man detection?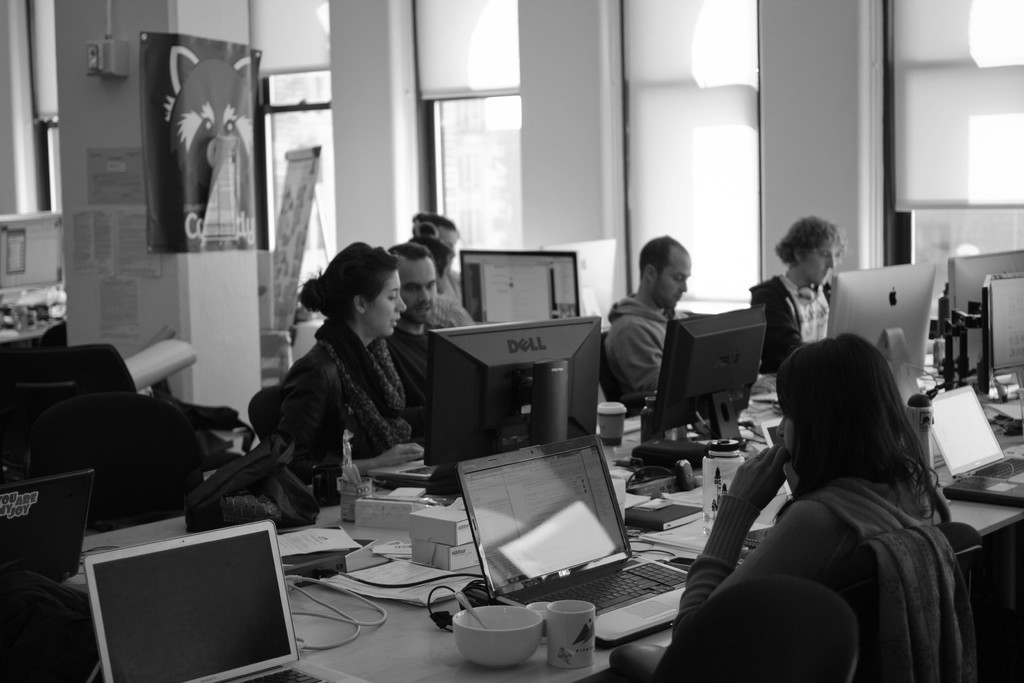
385/231/459/426
